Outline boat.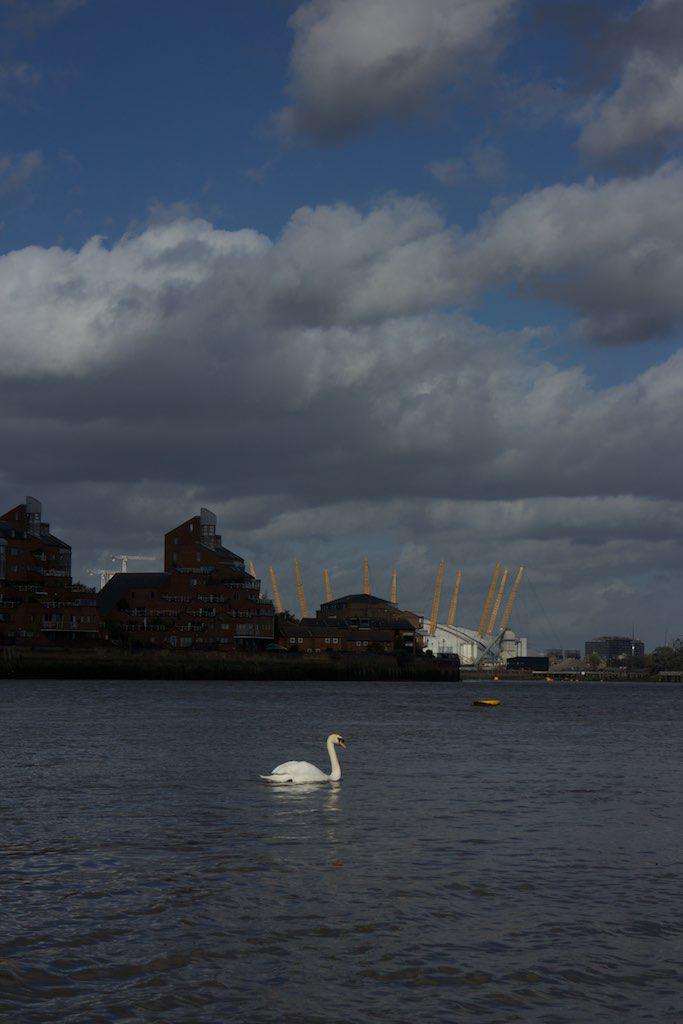
Outline: (474, 696, 500, 705).
